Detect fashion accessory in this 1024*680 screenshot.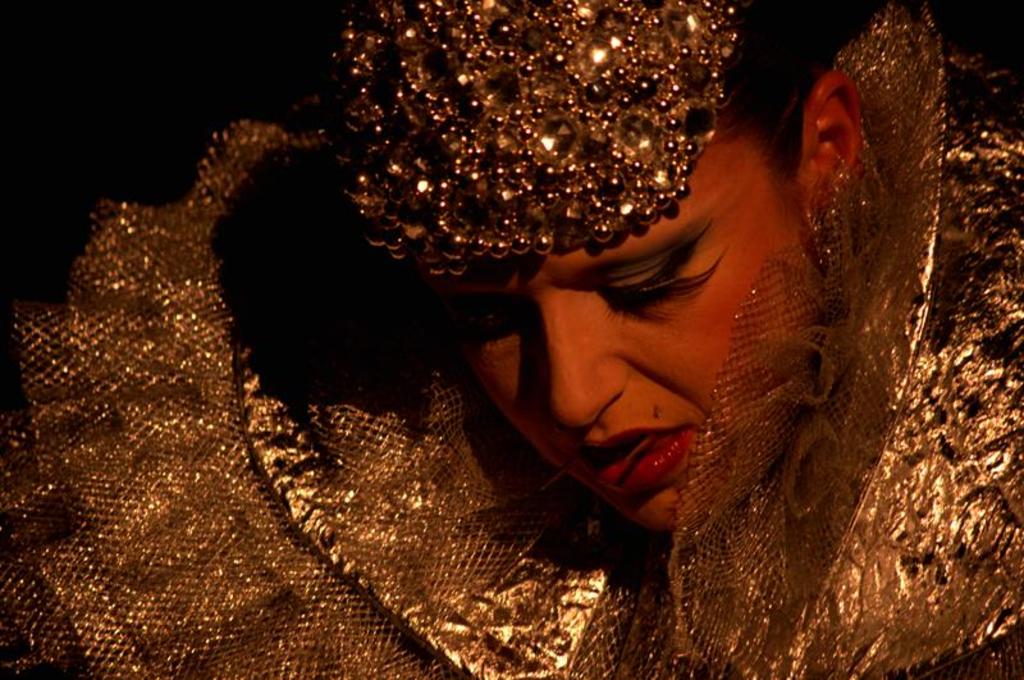
Detection: <bbox>329, 0, 731, 279</bbox>.
